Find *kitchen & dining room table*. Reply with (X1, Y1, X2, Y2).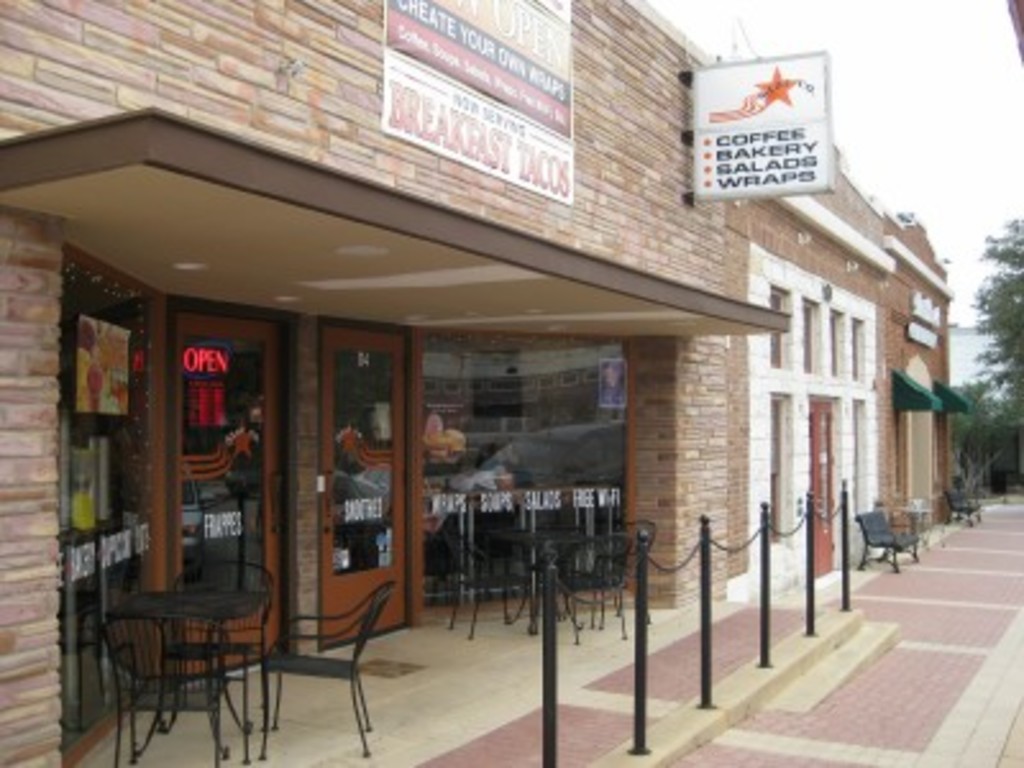
(74, 591, 307, 745).
